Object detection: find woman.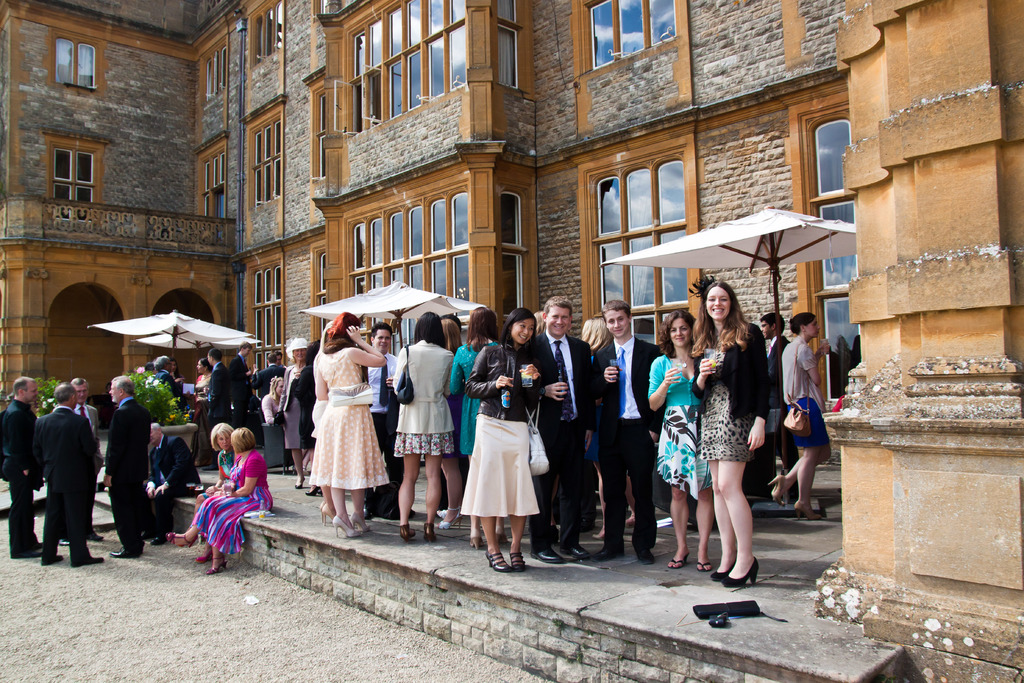
(182, 424, 237, 564).
